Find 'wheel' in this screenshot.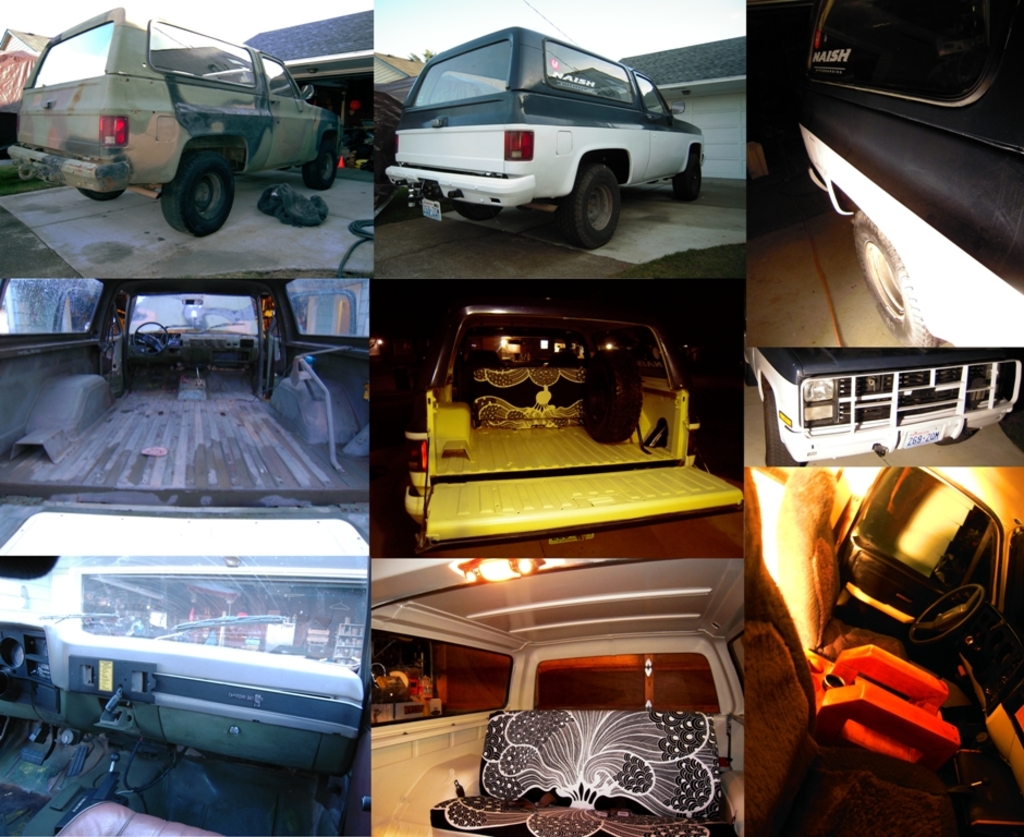
The bounding box for 'wheel' is crop(163, 153, 236, 231).
